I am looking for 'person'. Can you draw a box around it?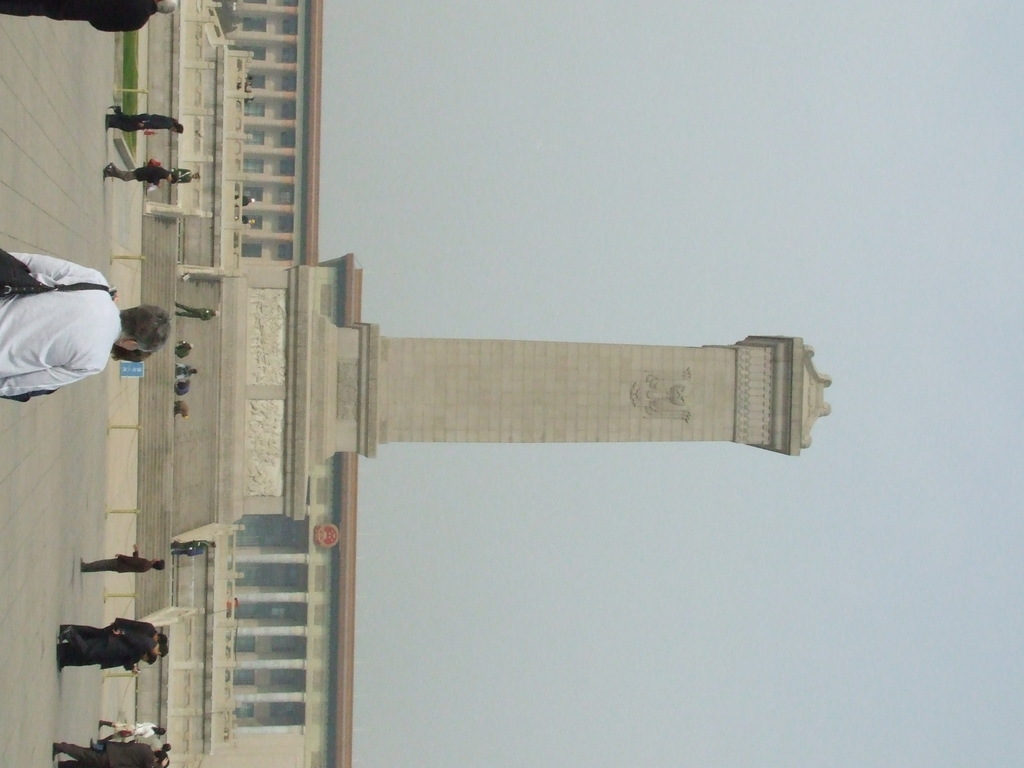
Sure, the bounding box is bbox=[175, 301, 219, 321].
